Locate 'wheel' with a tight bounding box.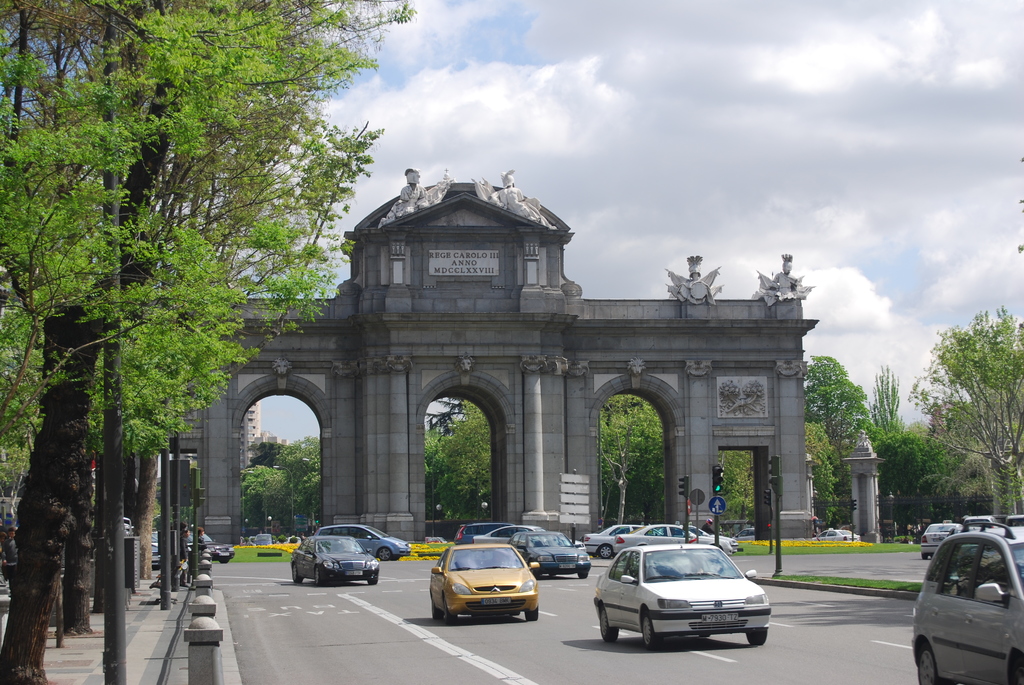
(left=430, top=604, right=440, bottom=622).
